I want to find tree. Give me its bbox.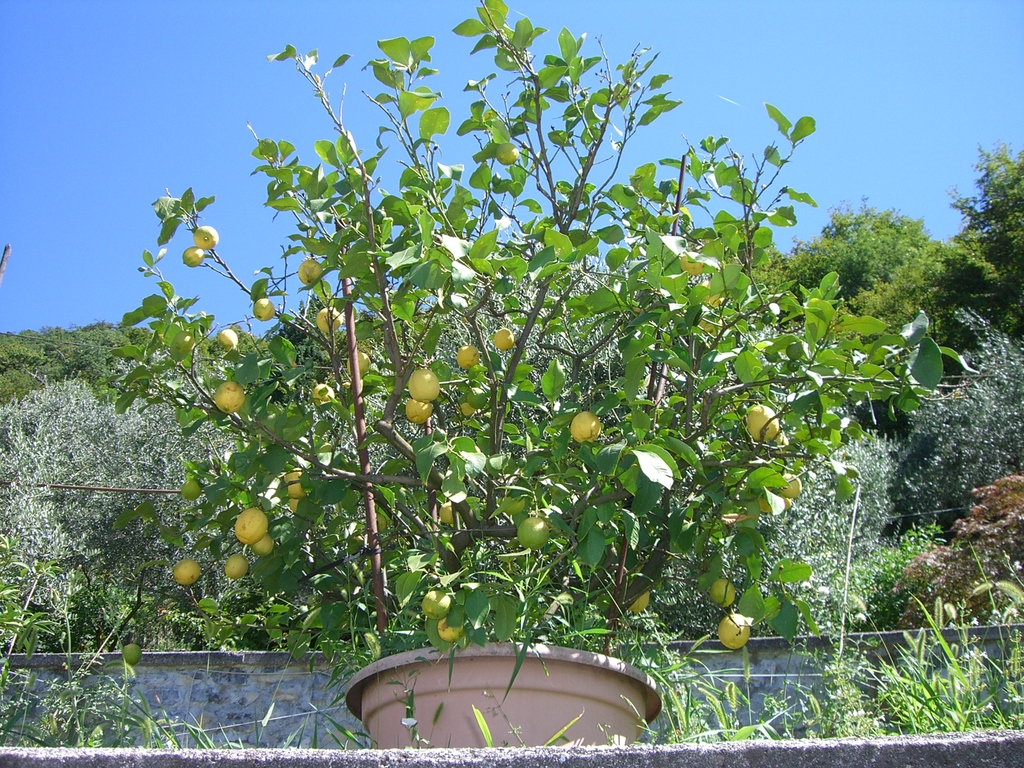
[938, 141, 1023, 384].
